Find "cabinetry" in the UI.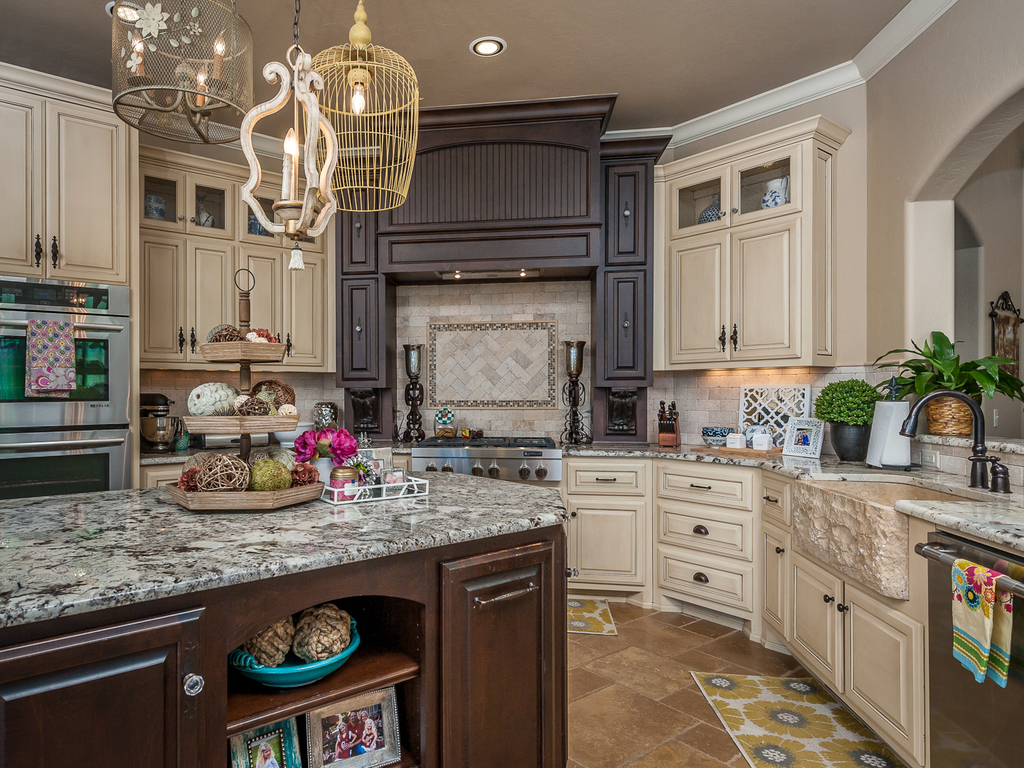
UI element at 594, 270, 656, 416.
